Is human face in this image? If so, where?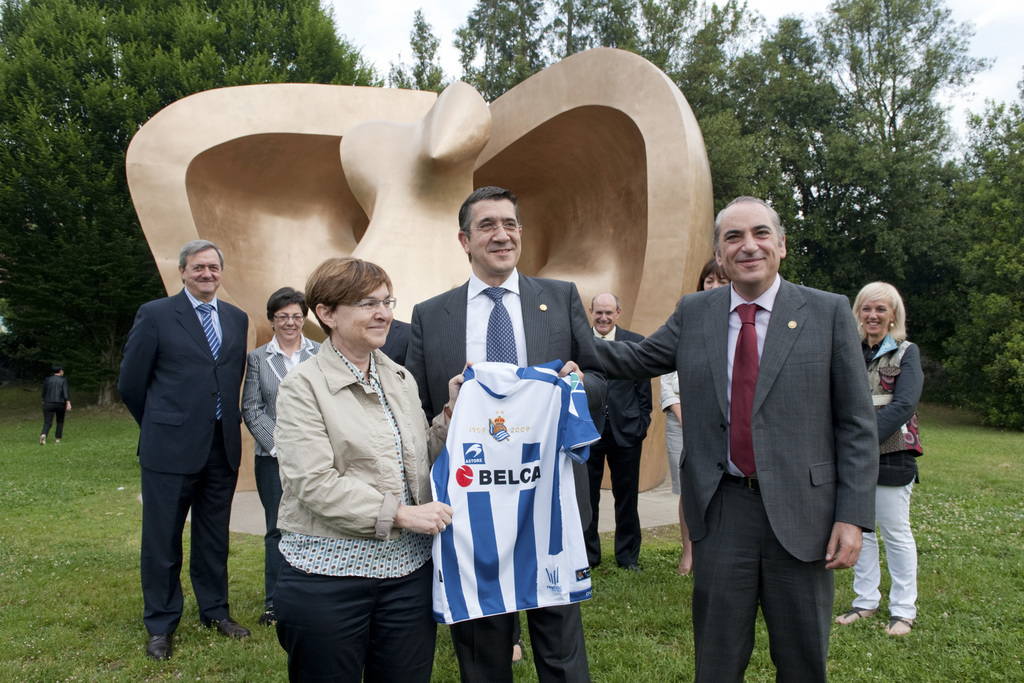
Yes, at 469,195,523,271.
